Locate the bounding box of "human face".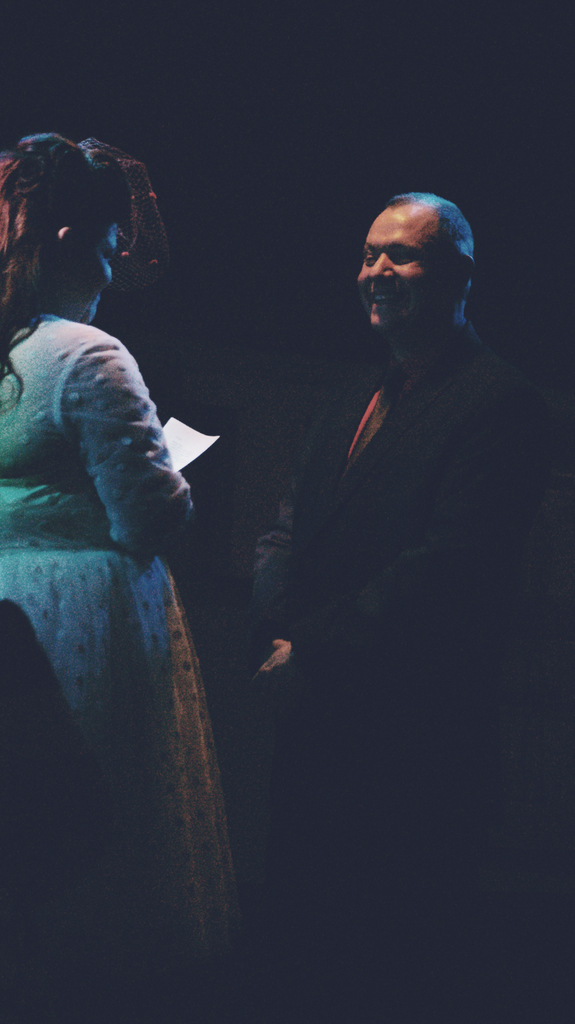
Bounding box: (358, 200, 425, 321).
